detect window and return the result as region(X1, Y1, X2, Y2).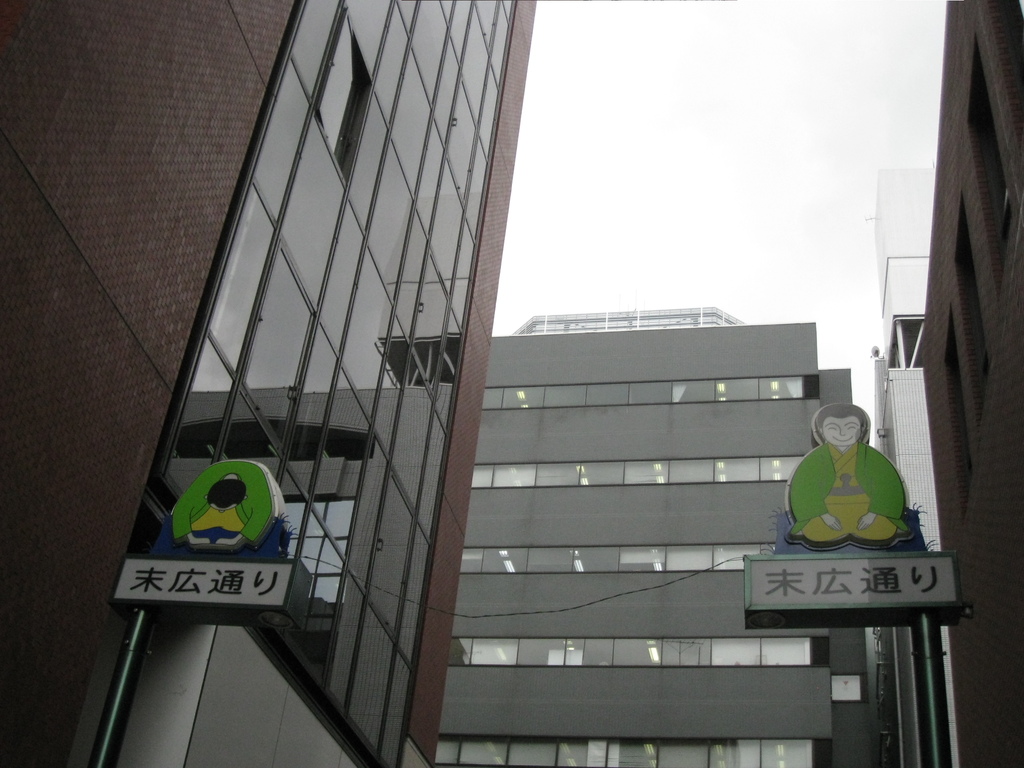
region(472, 452, 809, 487).
